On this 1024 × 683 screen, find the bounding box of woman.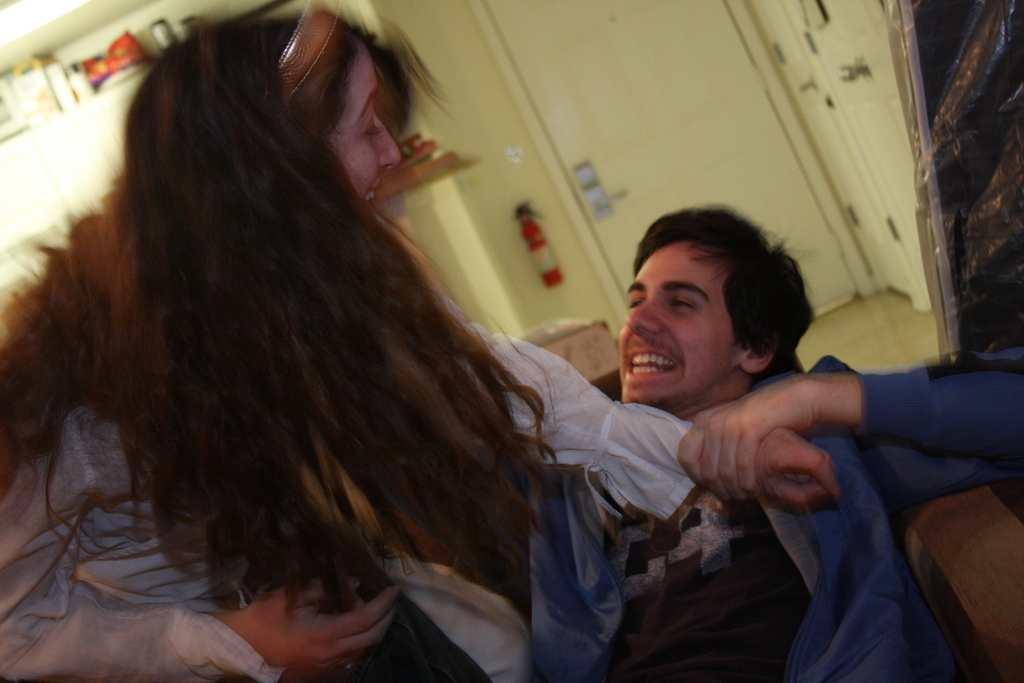
Bounding box: Rect(15, 33, 731, 662).
